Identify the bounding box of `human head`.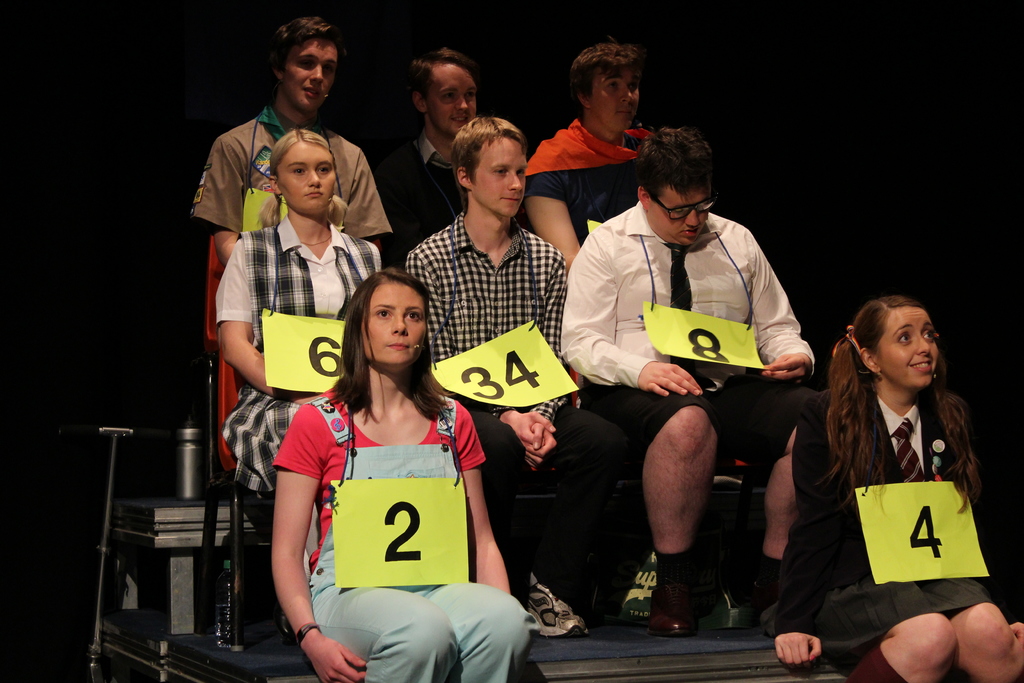
detection(451, 114, 530, 218).
